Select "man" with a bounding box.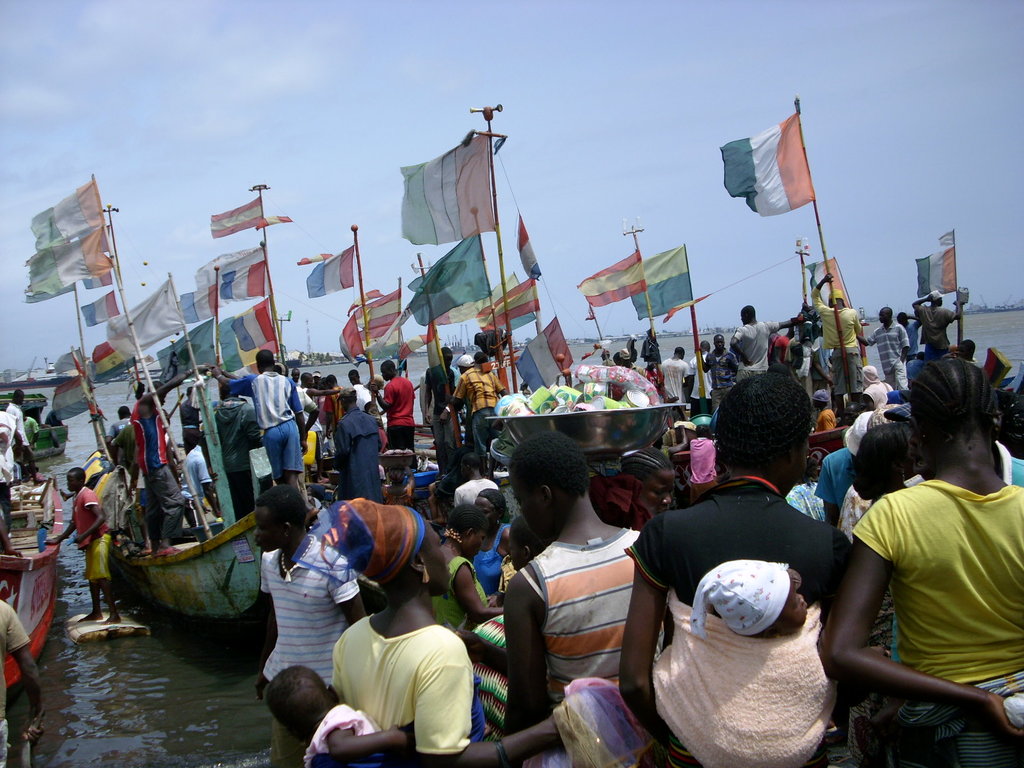
box=[476, 353, 491, 368].
